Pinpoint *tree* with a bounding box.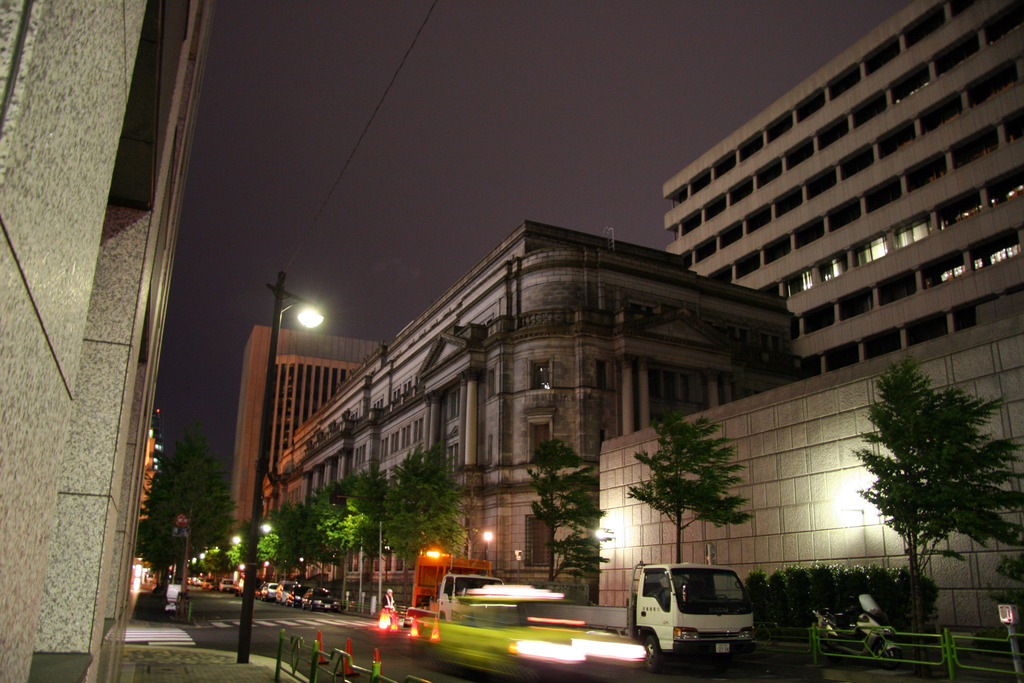
bbox(381, 443, 465, 604).
